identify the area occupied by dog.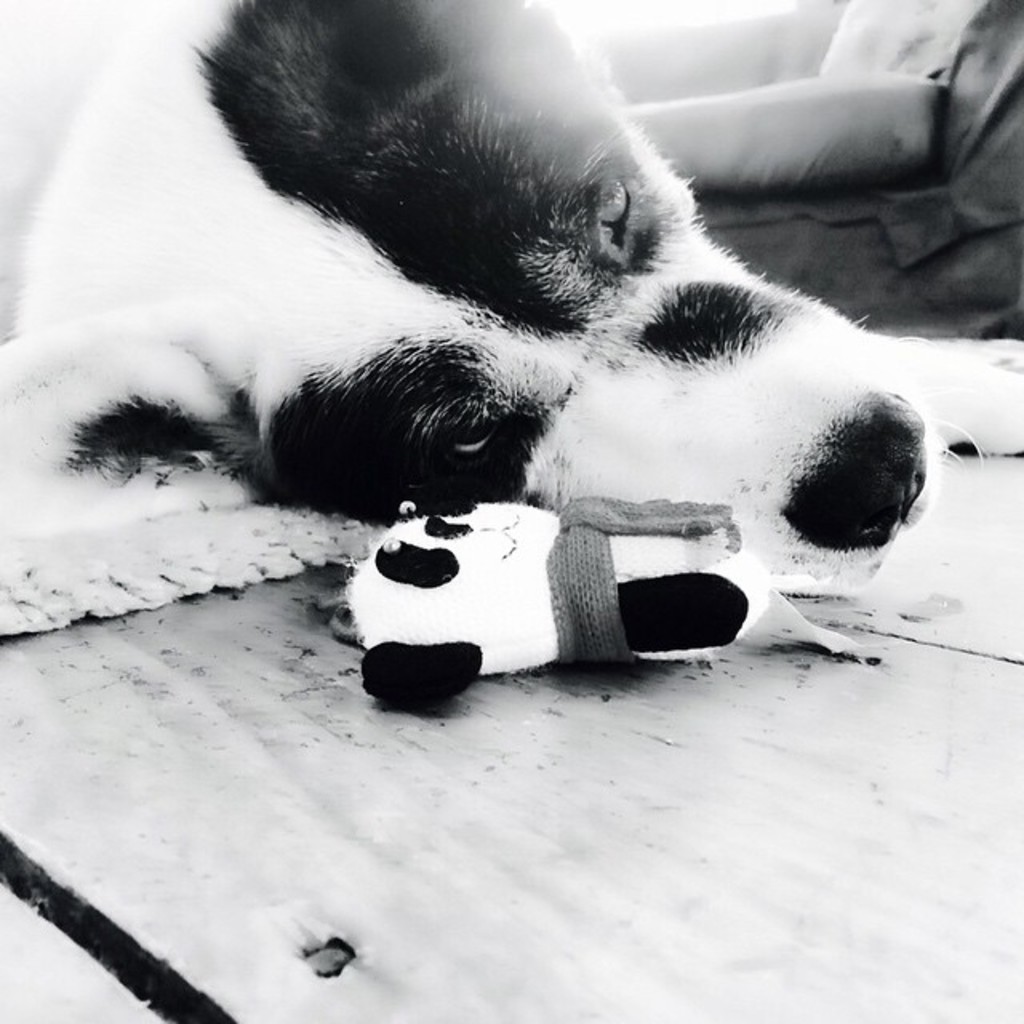
Area: crop(0, 0, 1022, 608).
